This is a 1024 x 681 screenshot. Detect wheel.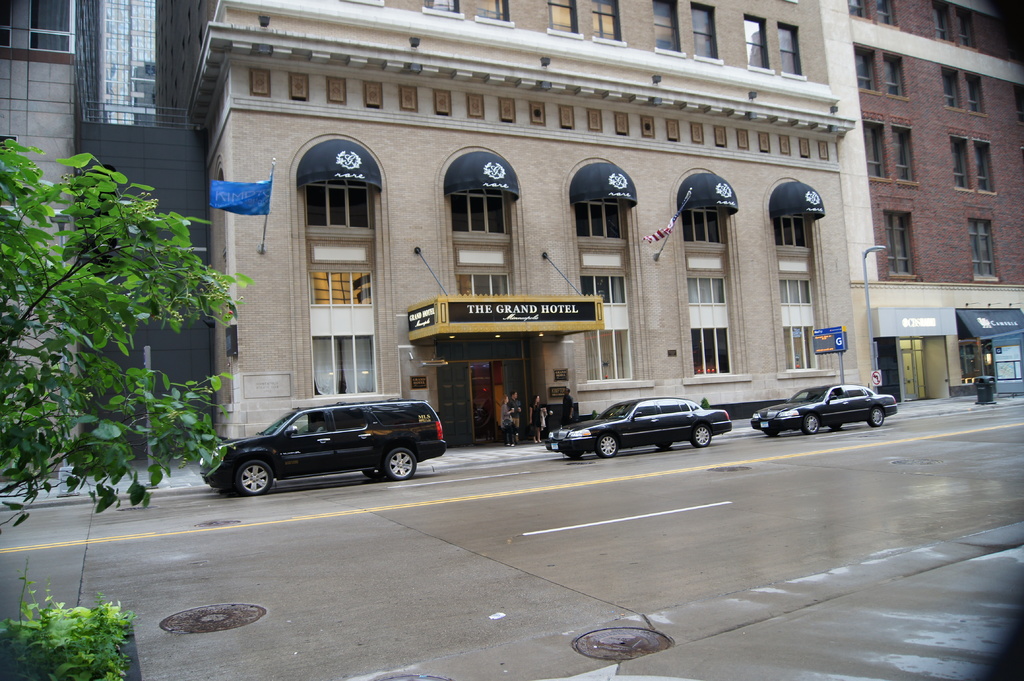
596 435 618 457.
